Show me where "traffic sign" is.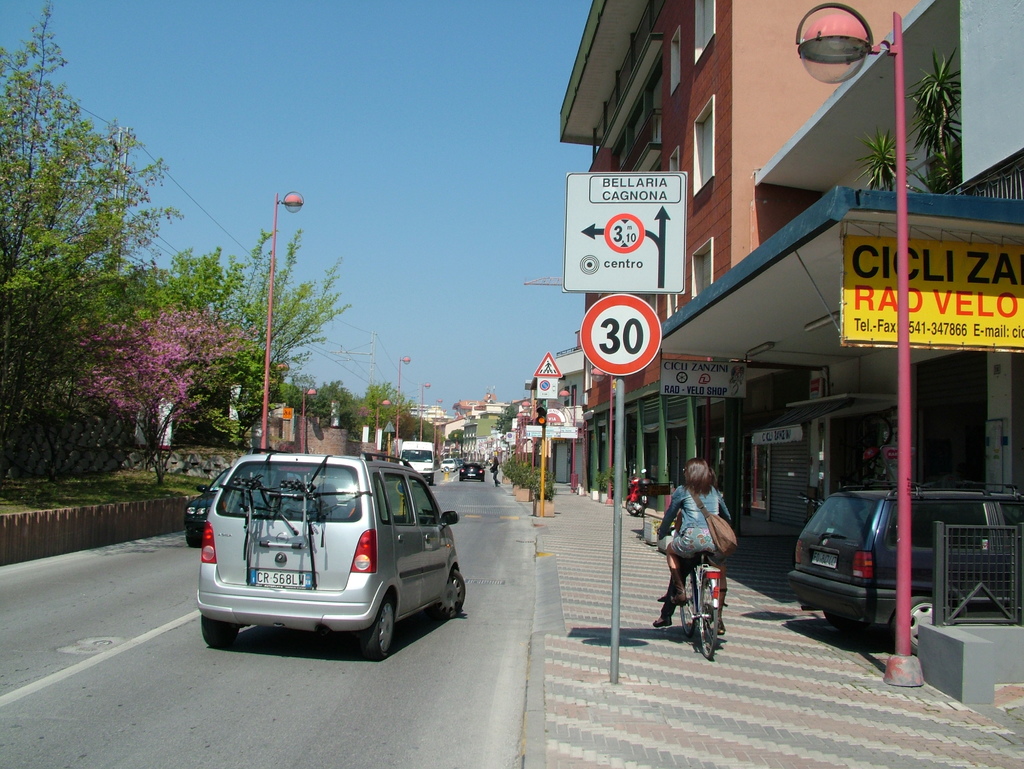
"traffic sign" is at left=535, top=375, right=557, bottom=396.
